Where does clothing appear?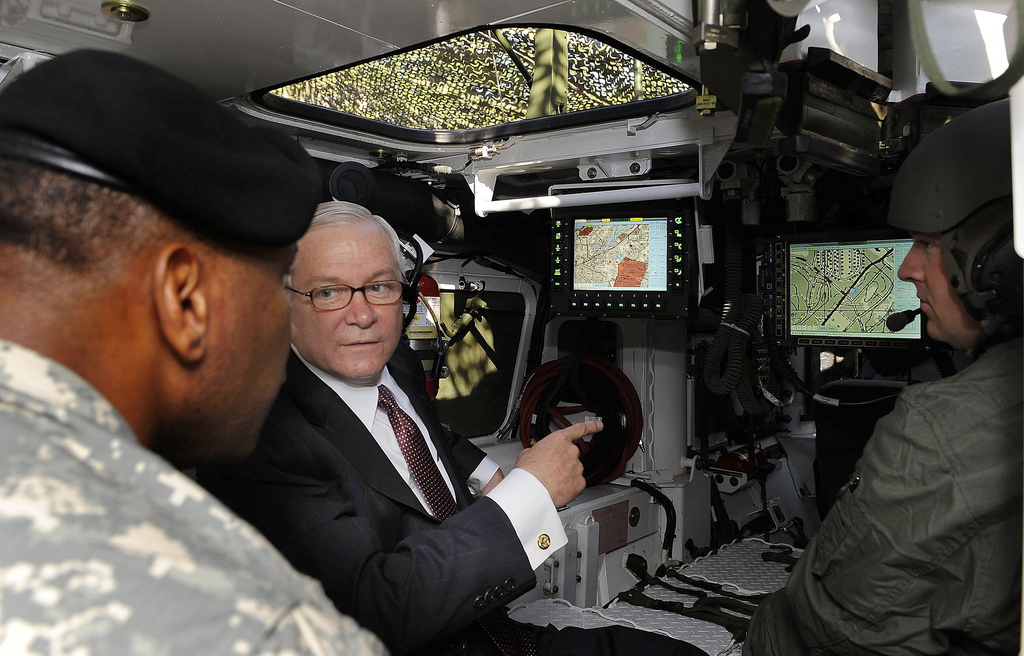
Appears at 0 331 378 655.
